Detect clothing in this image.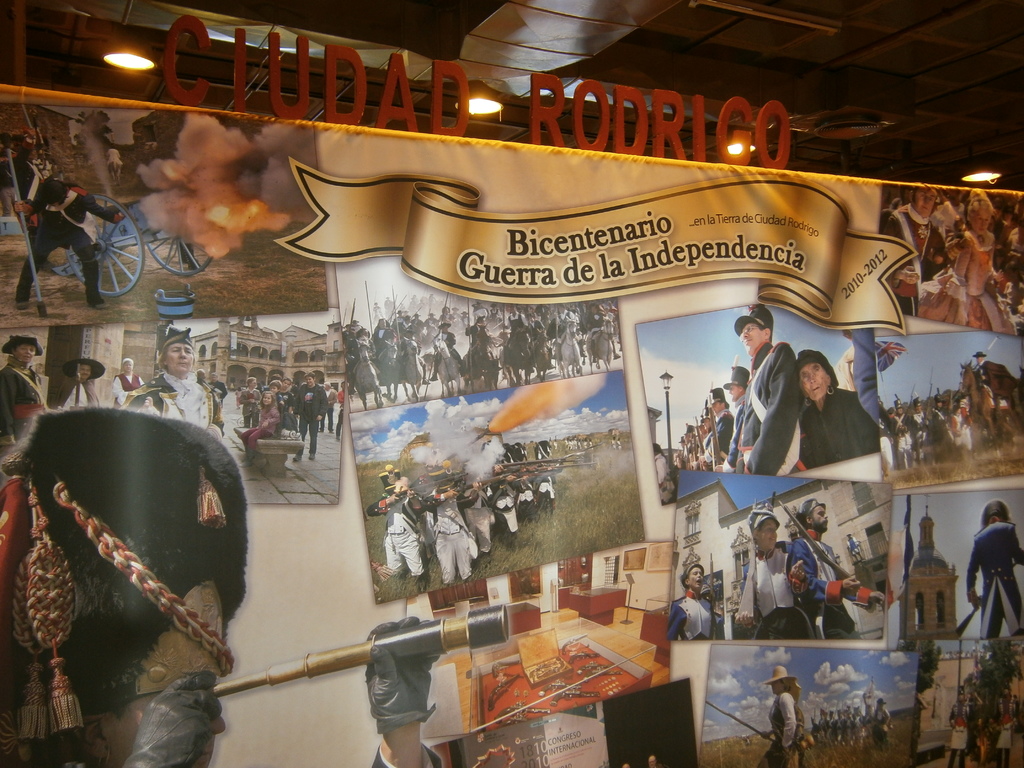
Detection: 787,531,858,639.
